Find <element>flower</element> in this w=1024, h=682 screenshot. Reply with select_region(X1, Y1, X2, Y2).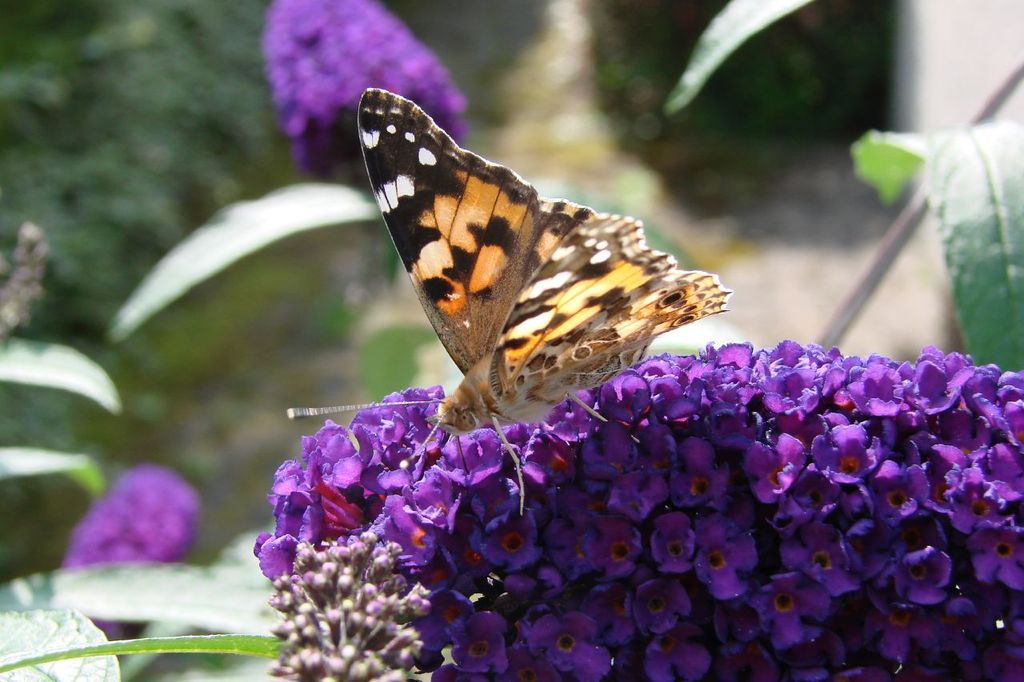
select_region(242, 344, 1023, 681).
